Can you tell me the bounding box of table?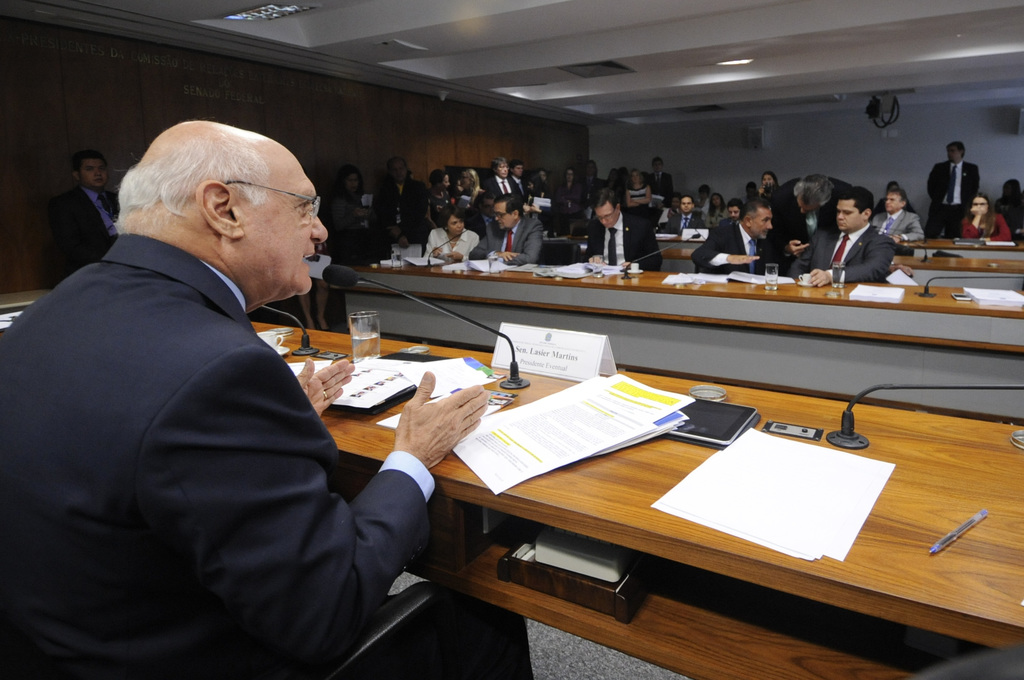
bbox=(325, 266, 1023, 425).
